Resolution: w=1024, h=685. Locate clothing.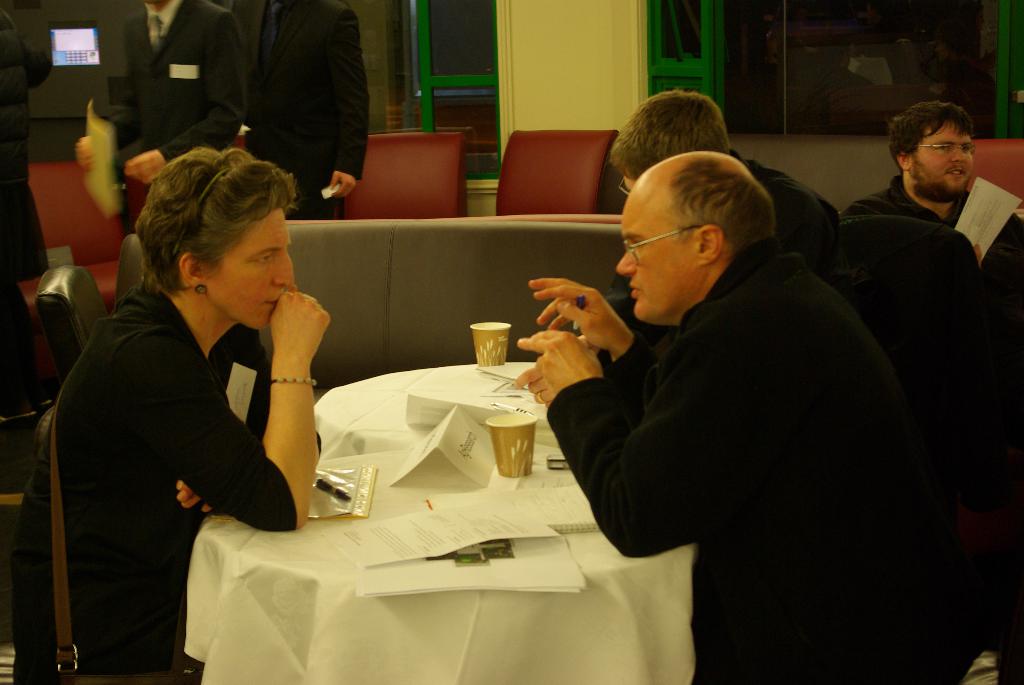
<bbox>831, 174, 1023, 496</bbox>.
